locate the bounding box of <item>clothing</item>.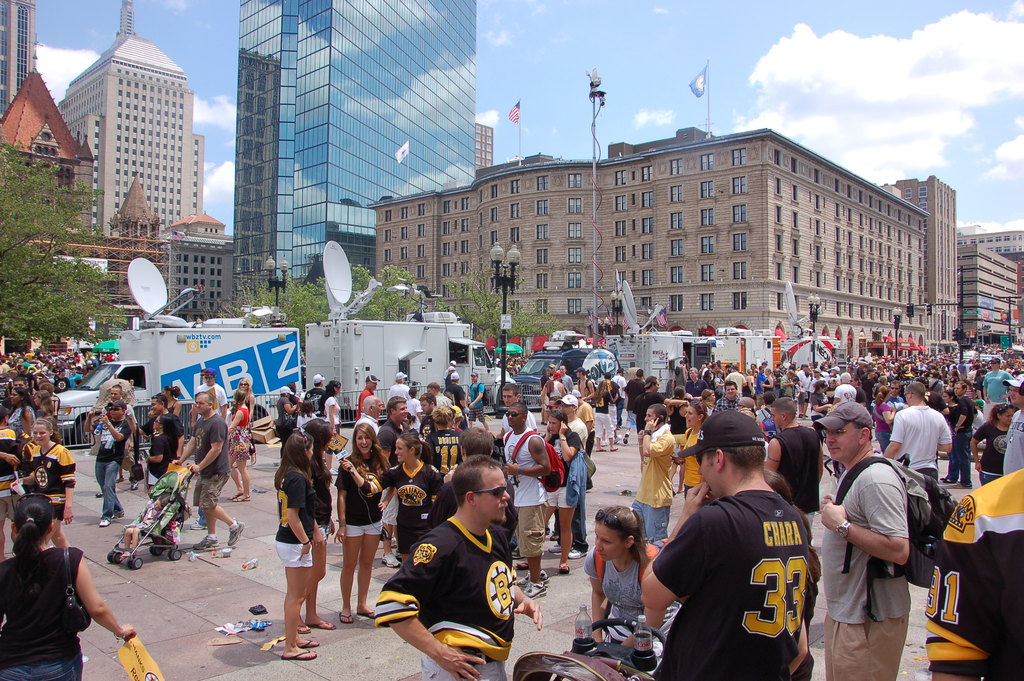
Bounding box: select_region(677, 425, 692, 490).
